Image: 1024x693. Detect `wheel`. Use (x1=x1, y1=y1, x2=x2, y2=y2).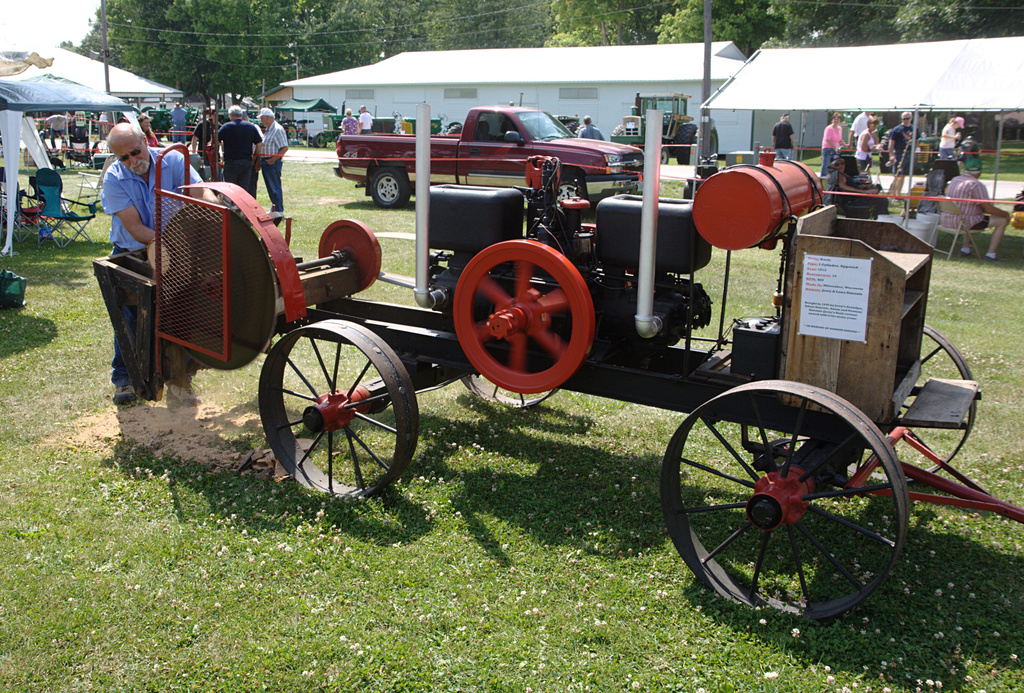
(x1=367, y1=159, x2=409, y2=209).
